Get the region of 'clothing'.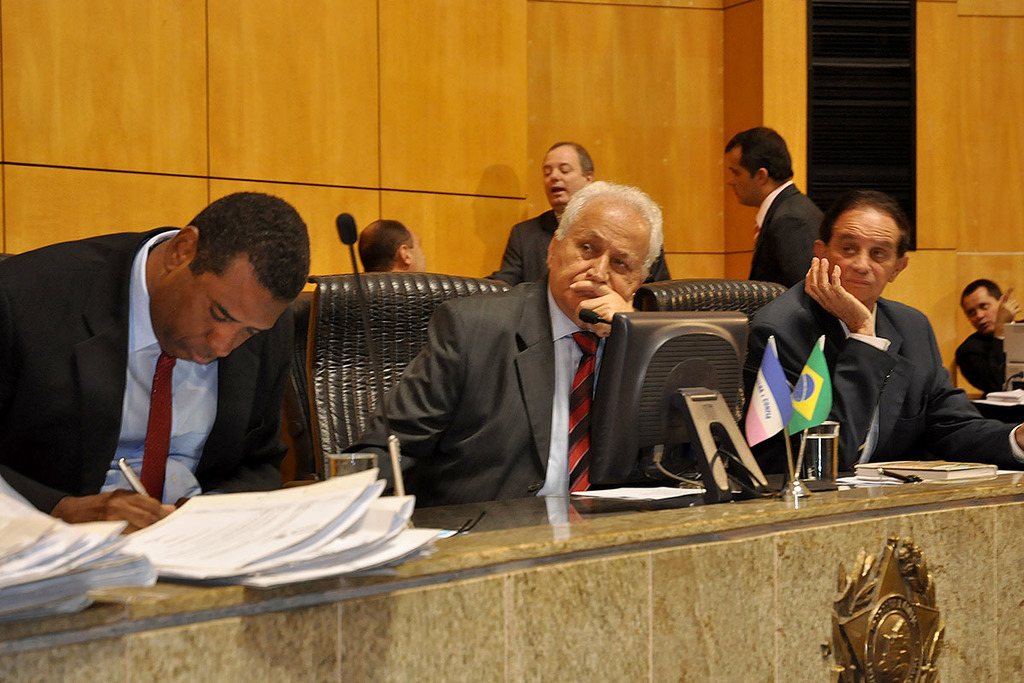
select_region(350, 281, 597, 498).
